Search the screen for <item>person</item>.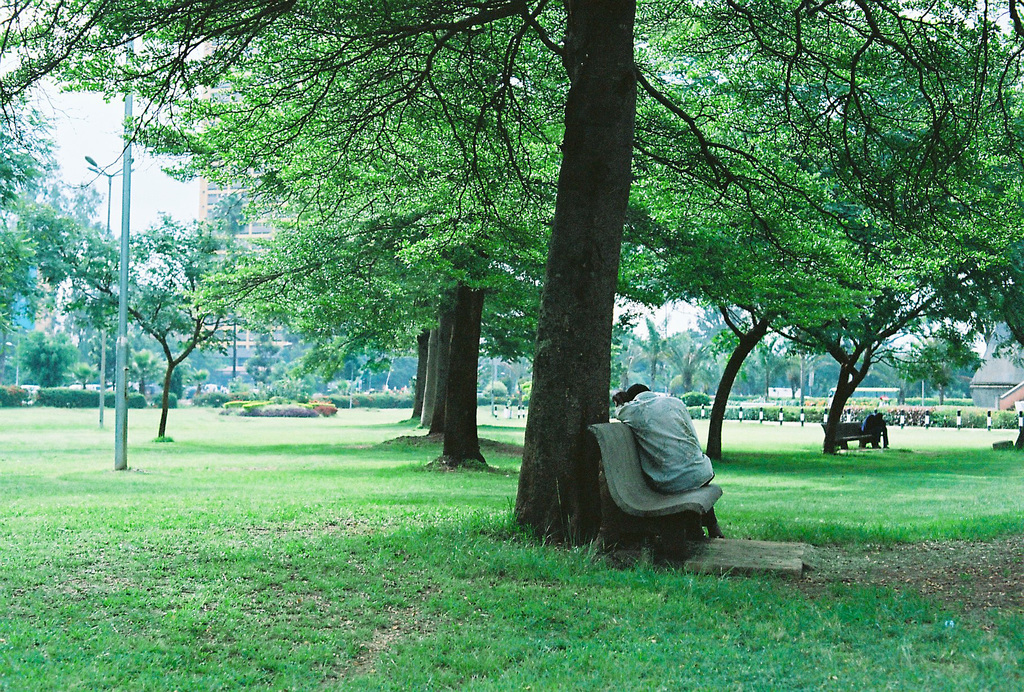
Found at bbox=[856, 408, 893, 450].
